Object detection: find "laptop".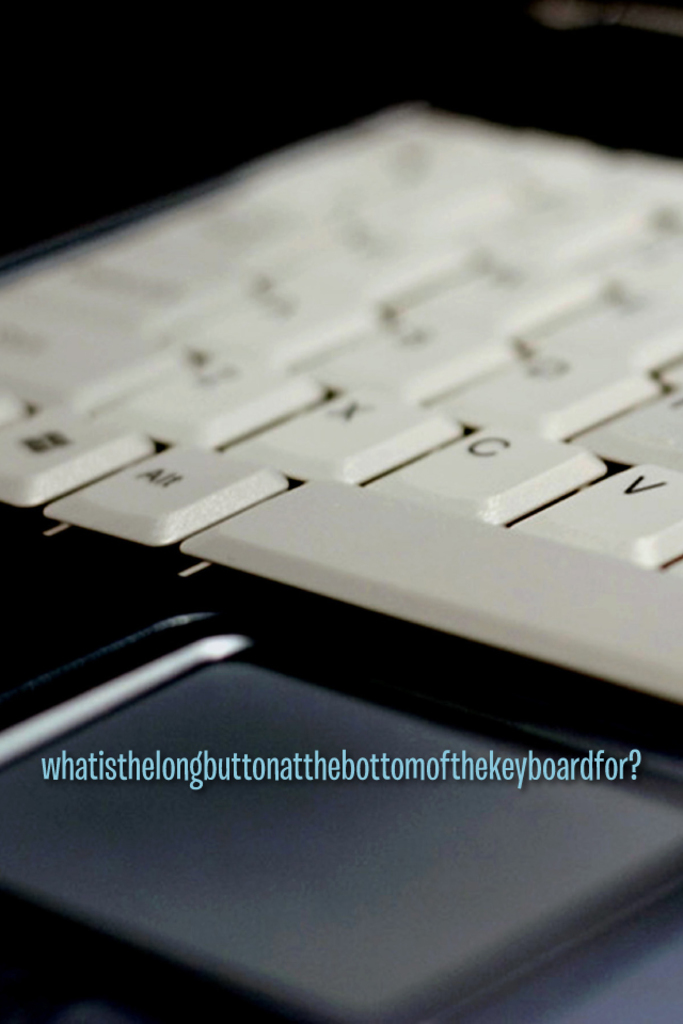
0, 0, 682, 1023.
